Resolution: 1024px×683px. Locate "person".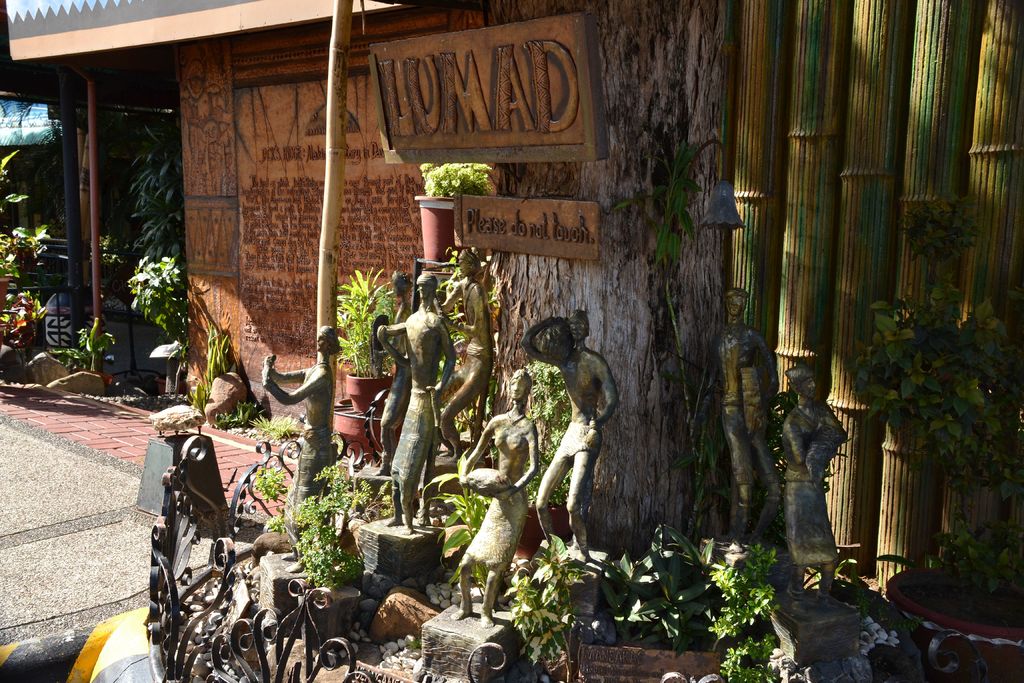
x1=714, y1=287, x2=780, y2=546.
